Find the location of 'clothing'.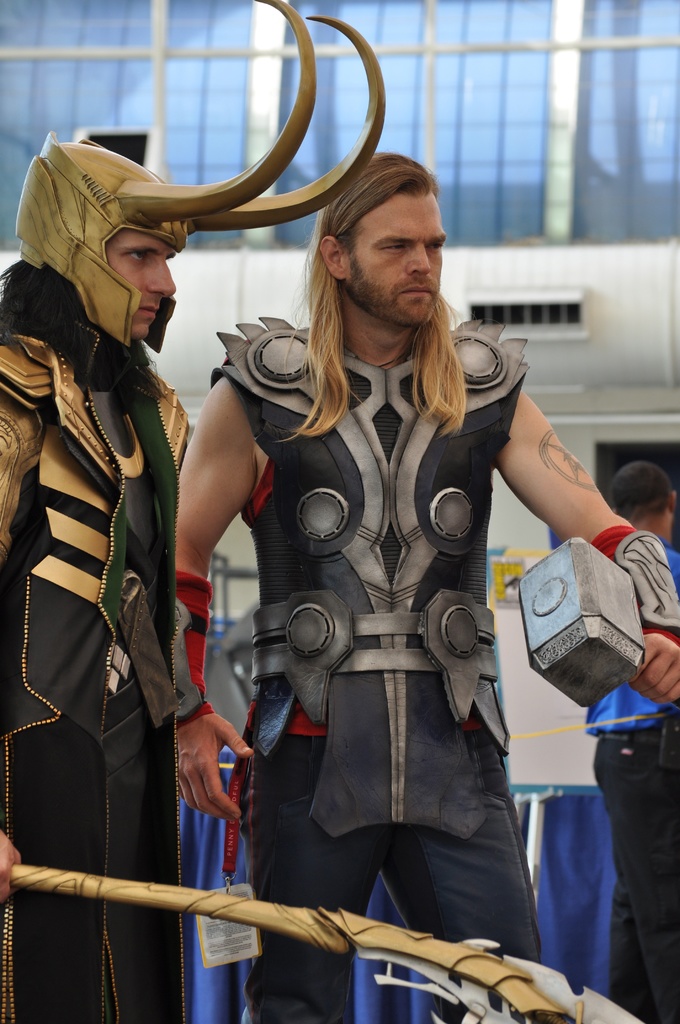
Location: pyautogui.locateOnScreen(212, 284, 562, 958).
